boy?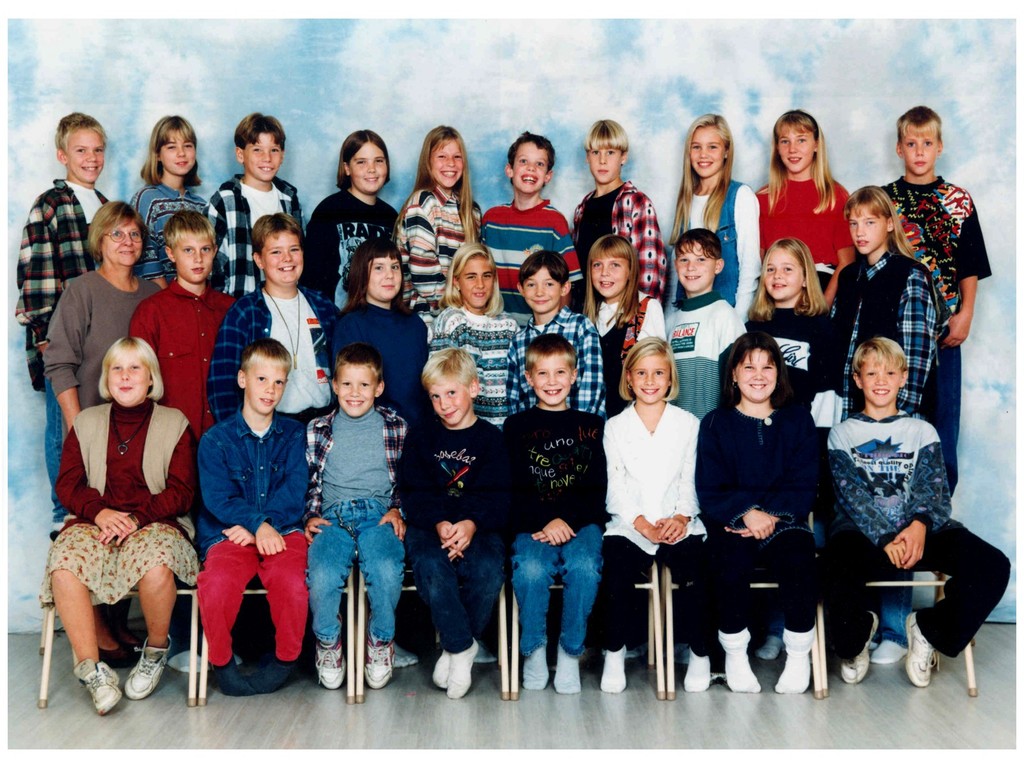
(left=504, top=335, right=602, bottom=696)
